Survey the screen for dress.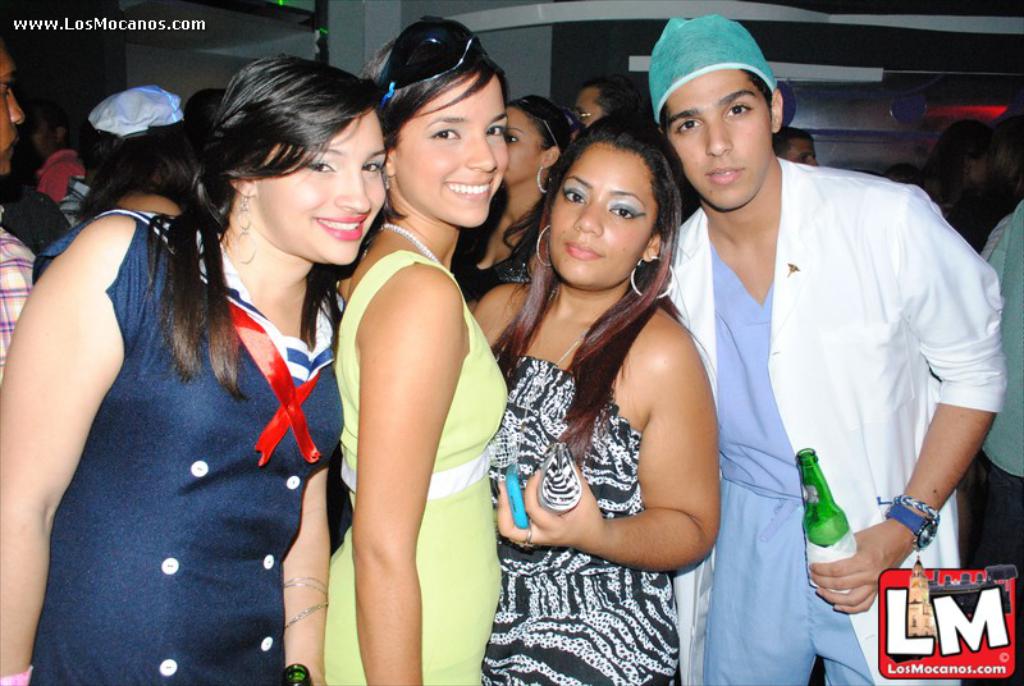
Survey found: 323, 248, 507, 685.
